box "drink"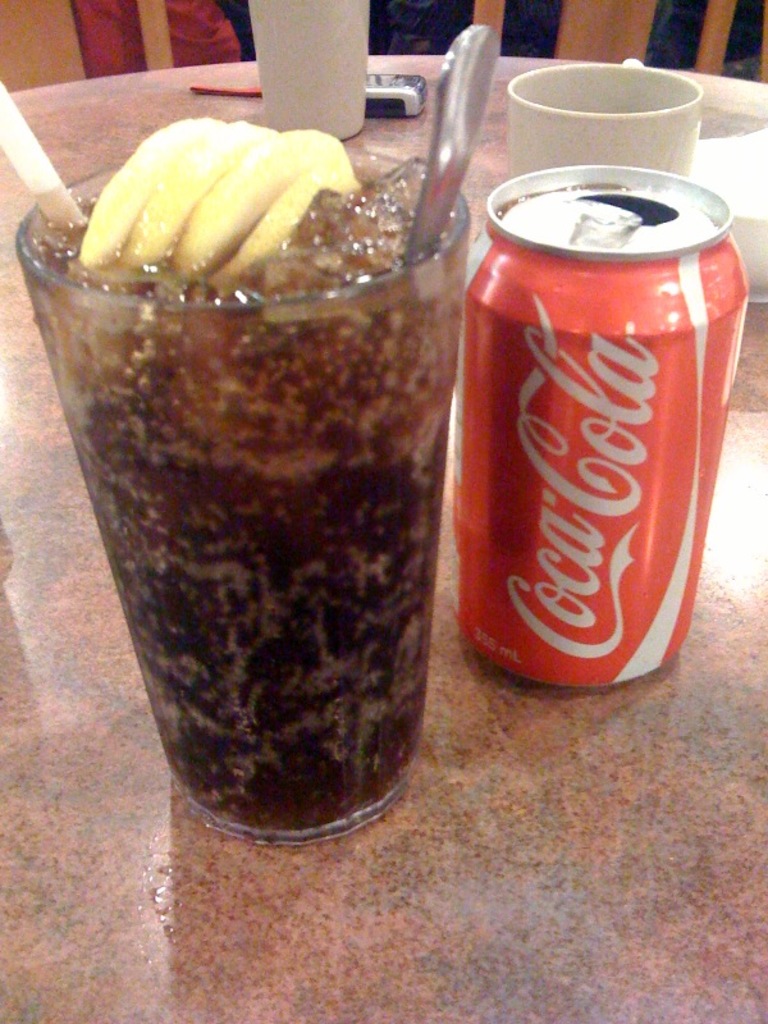
region(456, 165, 751, 690)
